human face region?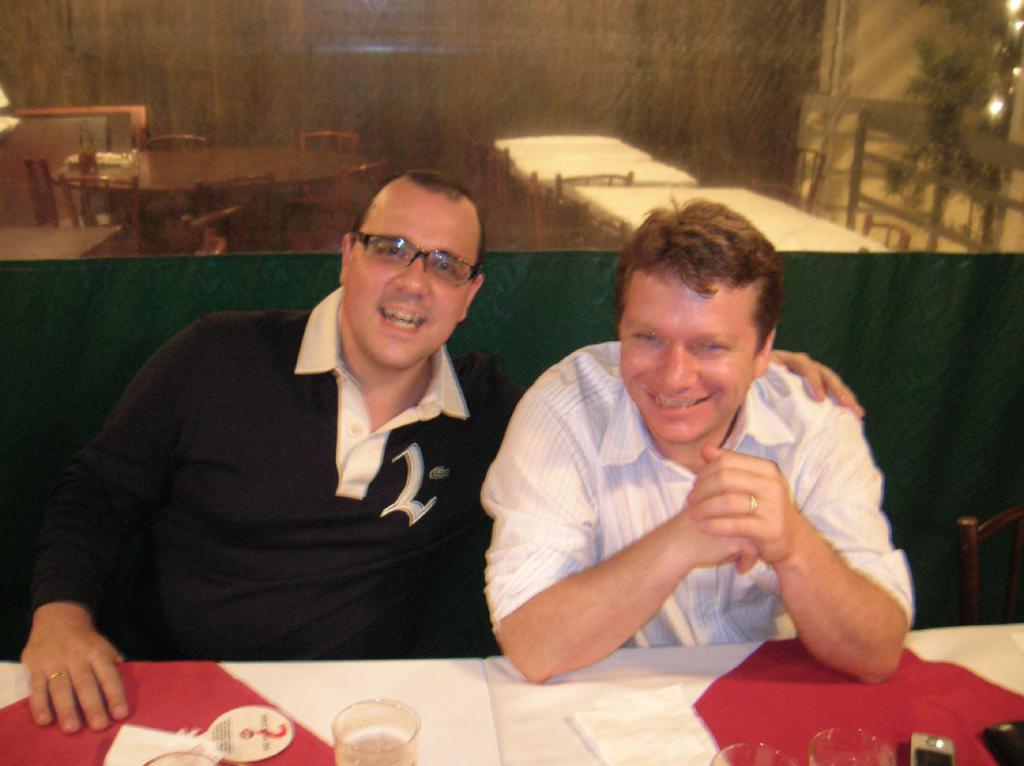
l=619, t=282, r=762, b=439
